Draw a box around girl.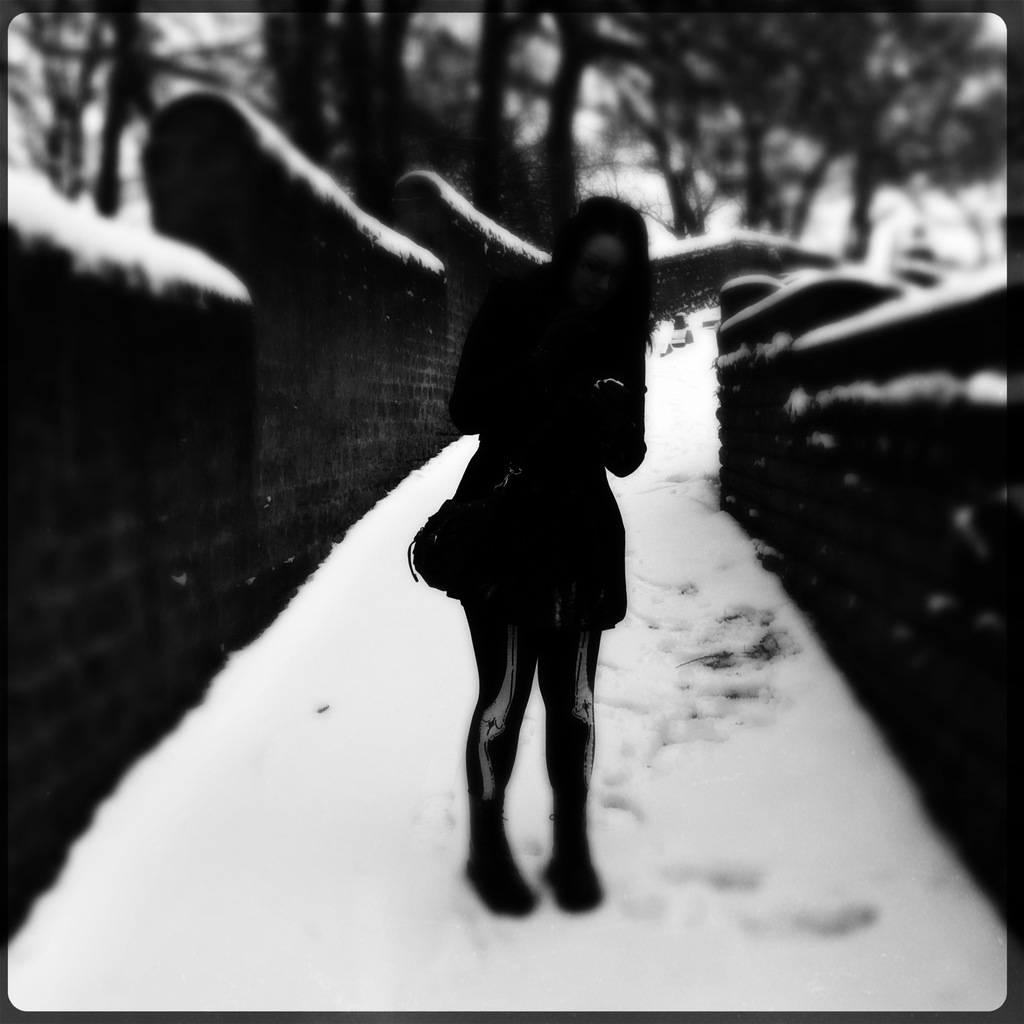
[405, 194, 646, 918].
